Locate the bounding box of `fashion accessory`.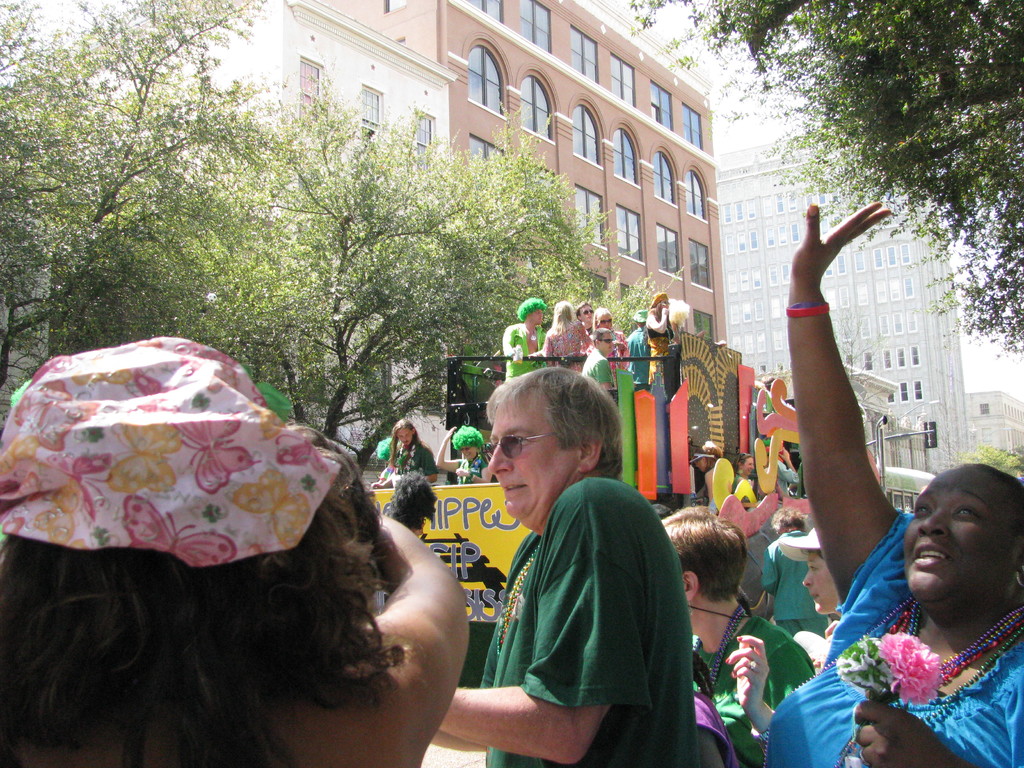
Bounding box: <box>598,335,618,340</box>.
